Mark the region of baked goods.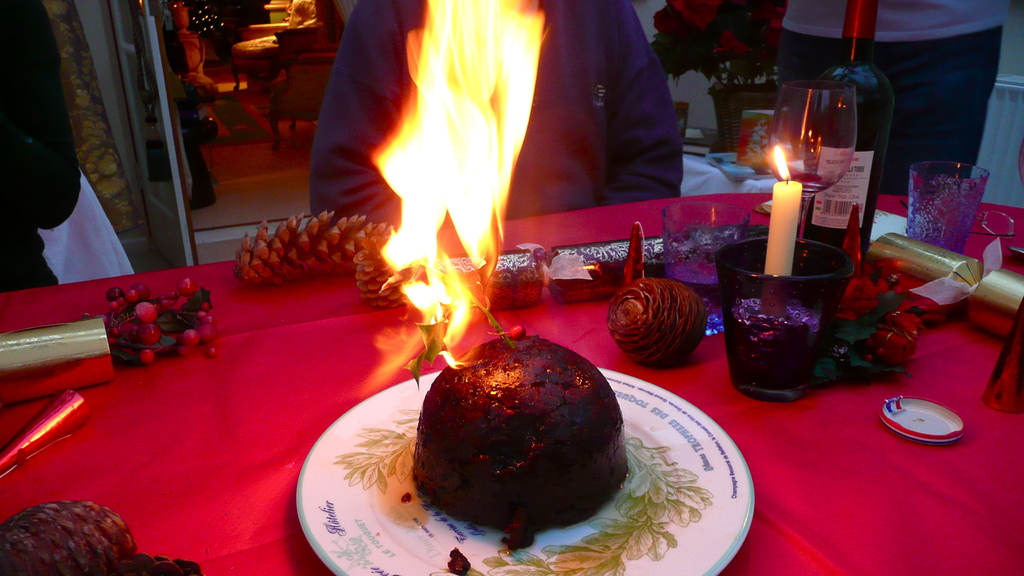
Region: 415 338 629 540.
